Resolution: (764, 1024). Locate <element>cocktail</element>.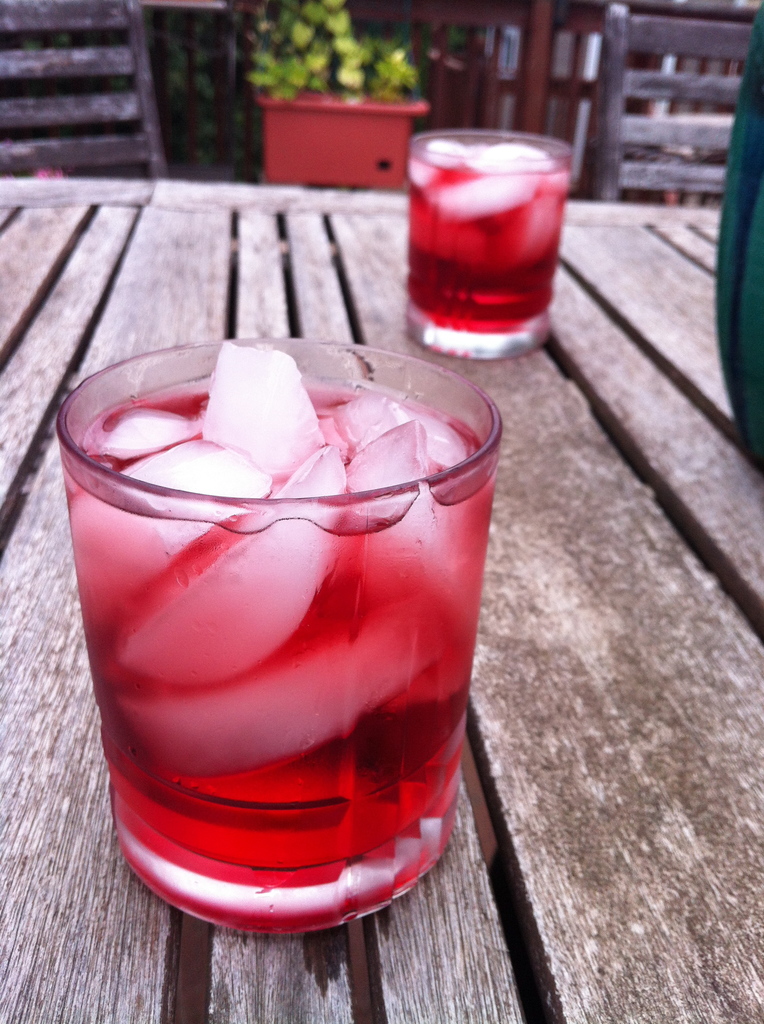
<region>52, 331, 504, 938</region>.
